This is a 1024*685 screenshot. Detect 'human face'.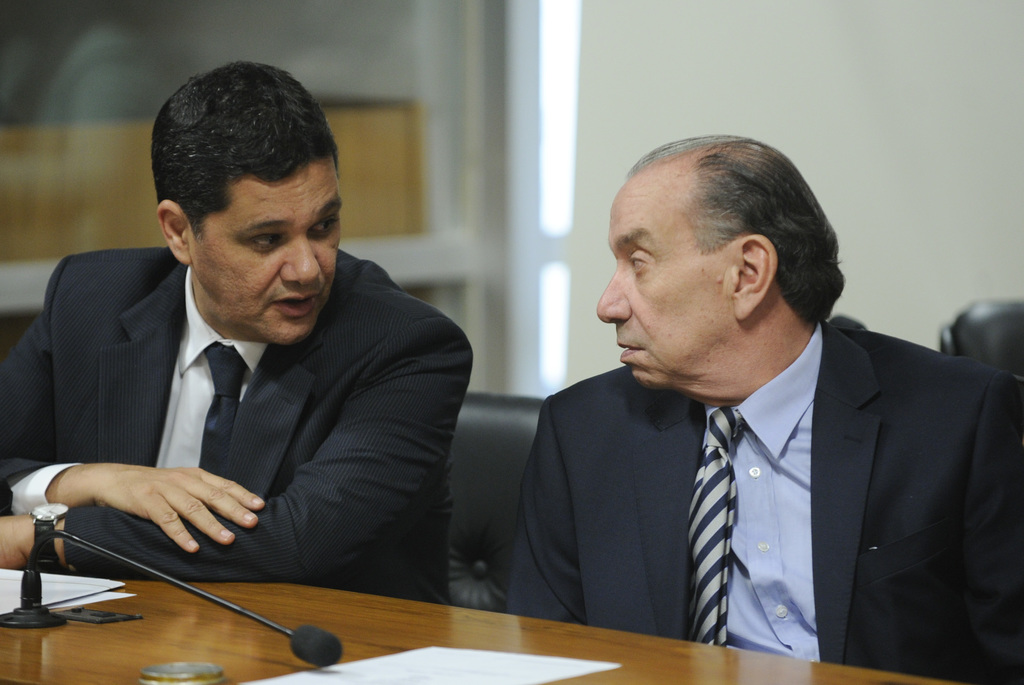
[x1=188, y1=155, x2=340, y2=346].
